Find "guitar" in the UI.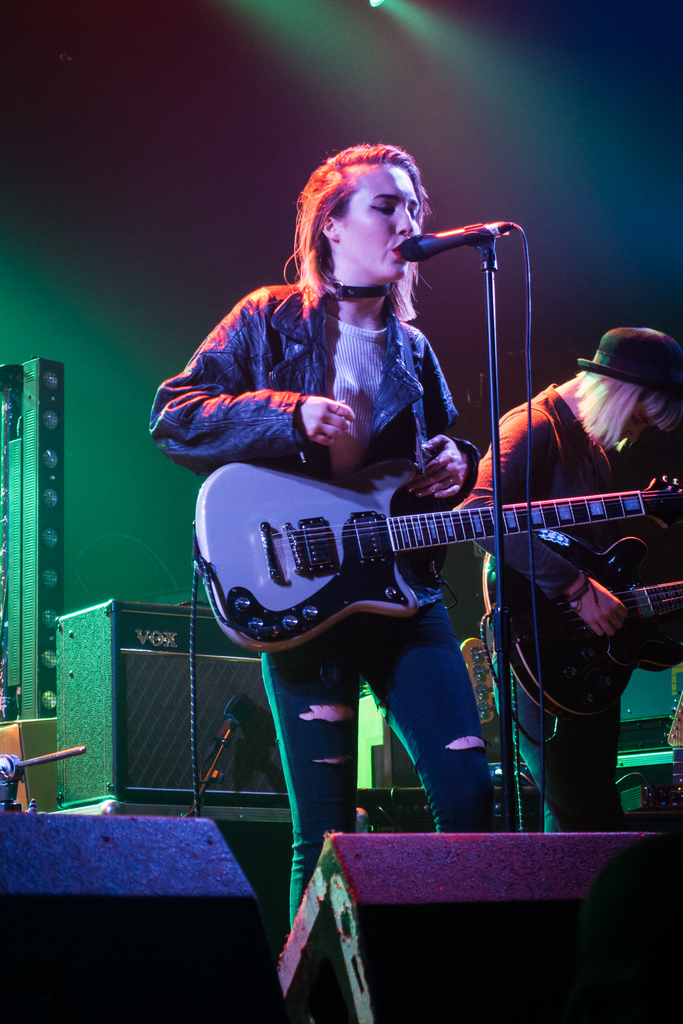
UI element at {"x1": 194, "y1": 460, "x2": 682, "y2": 655}.
